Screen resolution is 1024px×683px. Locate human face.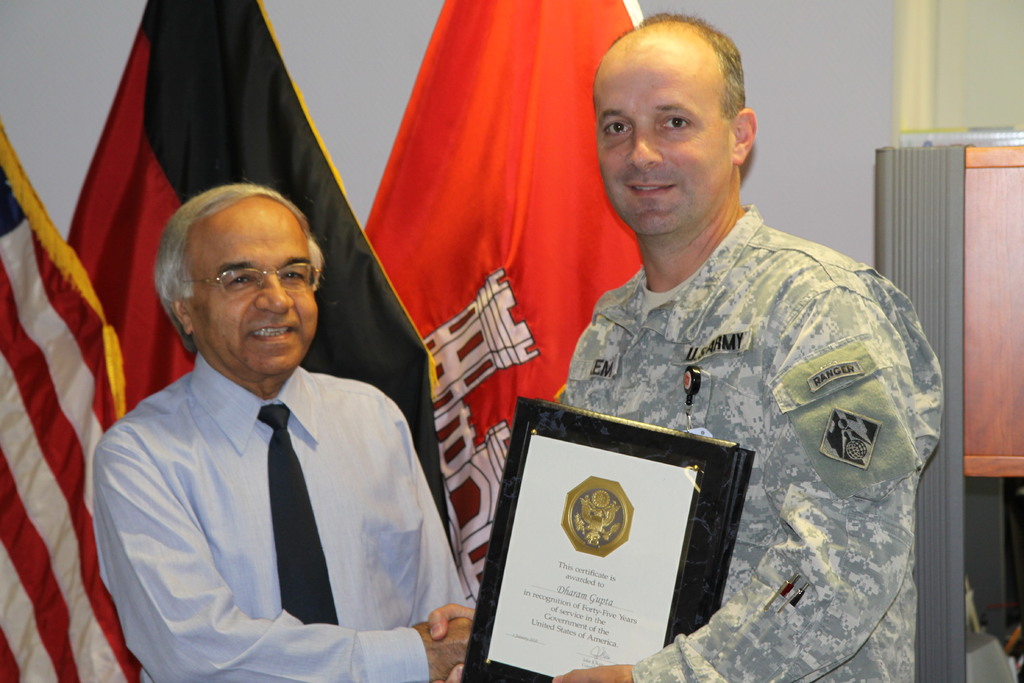
598,46,730,233.
